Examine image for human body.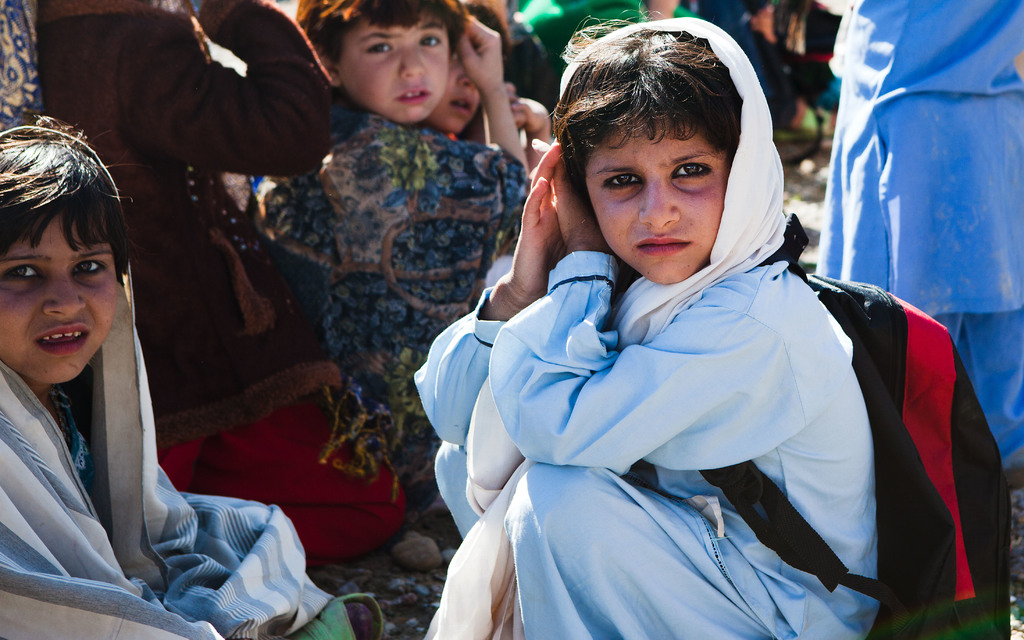
Examination result: [x1=415, y1=139, x2=879, y2=639].
